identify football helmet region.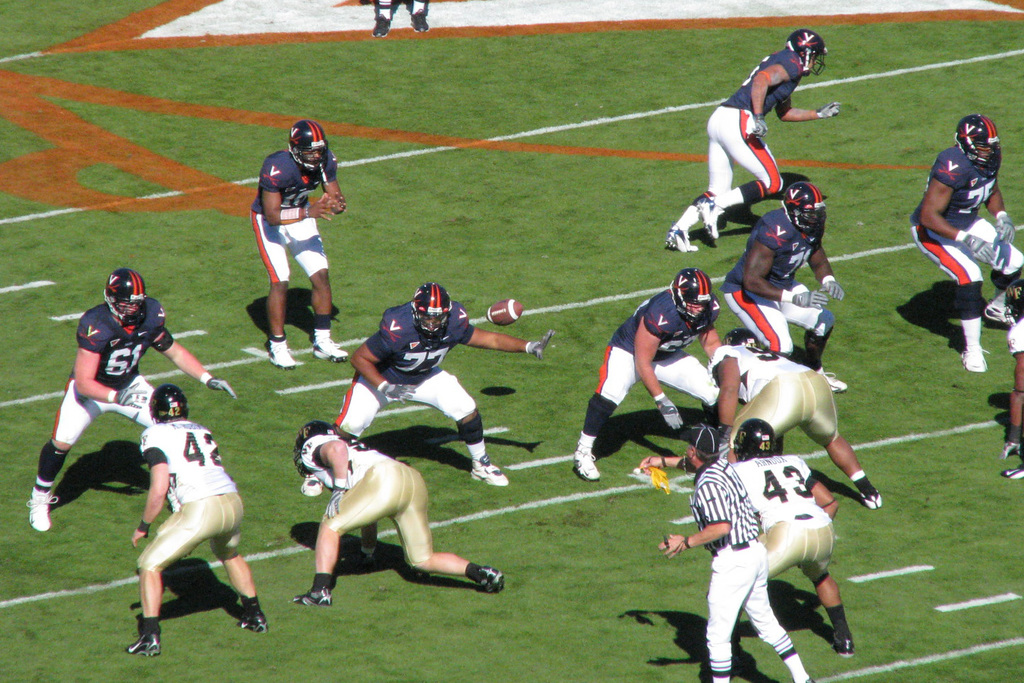
Region: select_region(788, 174, 832, 236).
